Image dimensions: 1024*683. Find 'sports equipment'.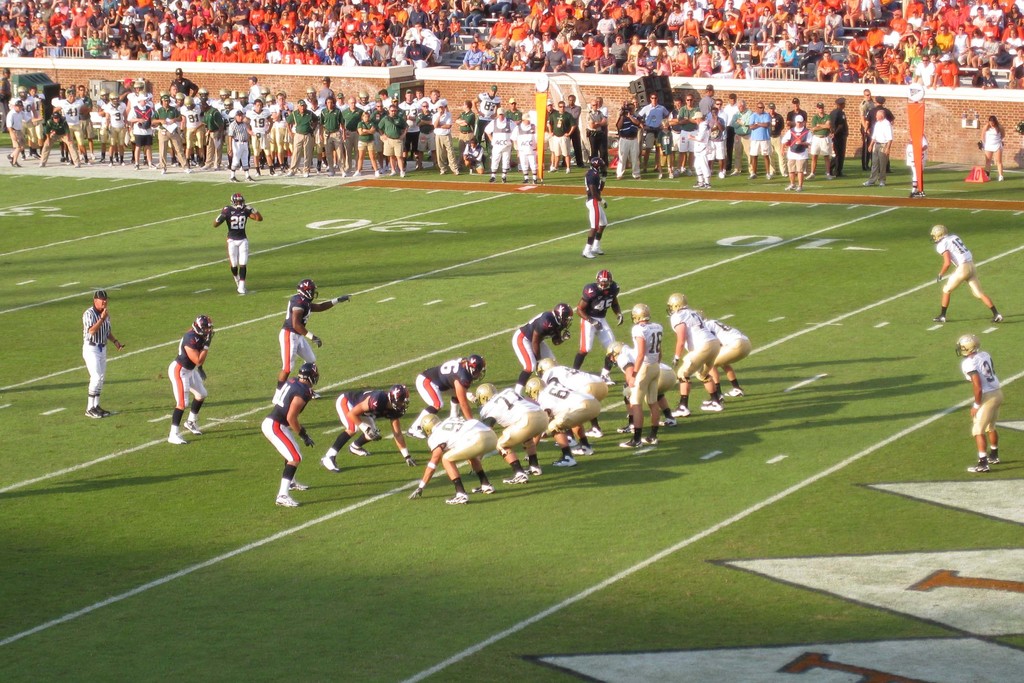
select_region(604, 339, 623, 364).
